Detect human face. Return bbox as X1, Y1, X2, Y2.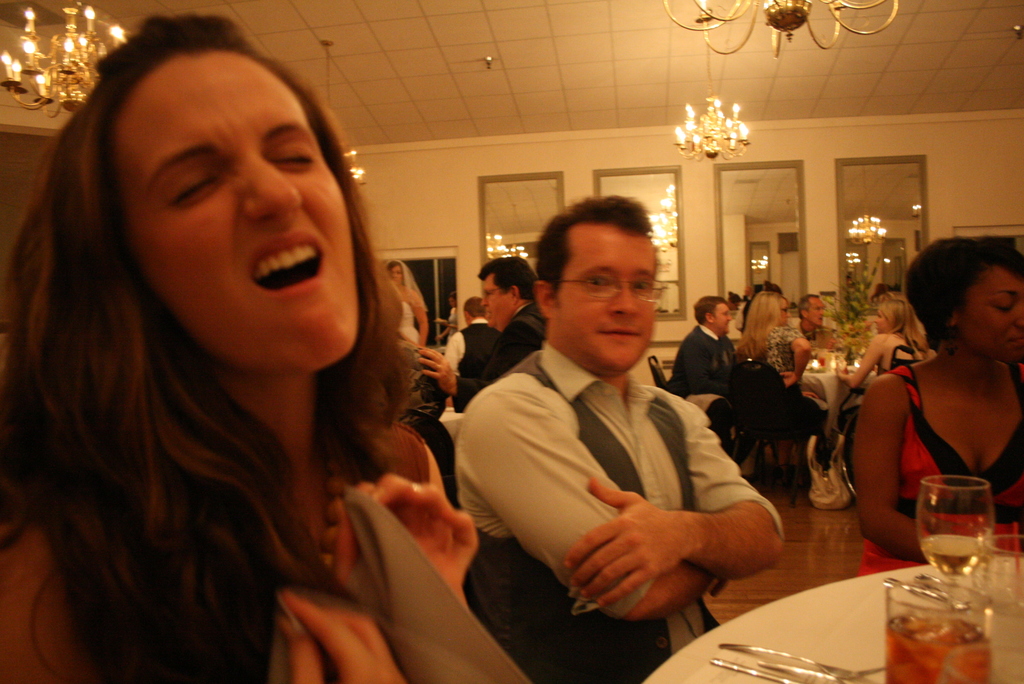
876, 315, 890, 336.
